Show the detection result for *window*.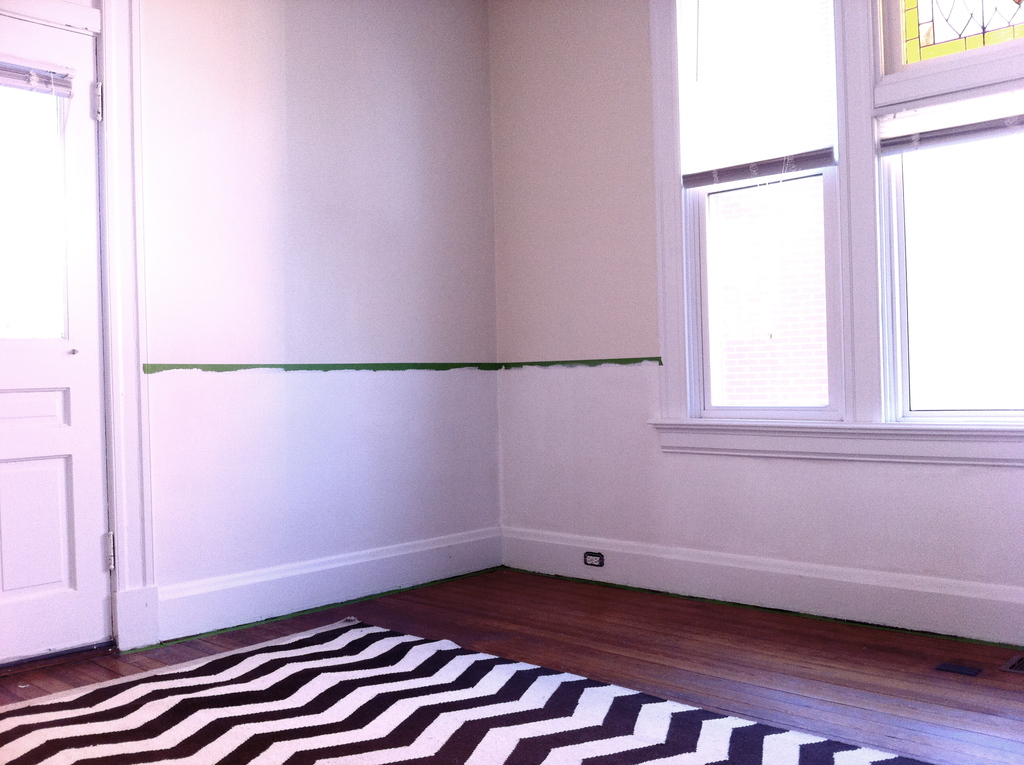
box=[885, 117, 1020, 416].
